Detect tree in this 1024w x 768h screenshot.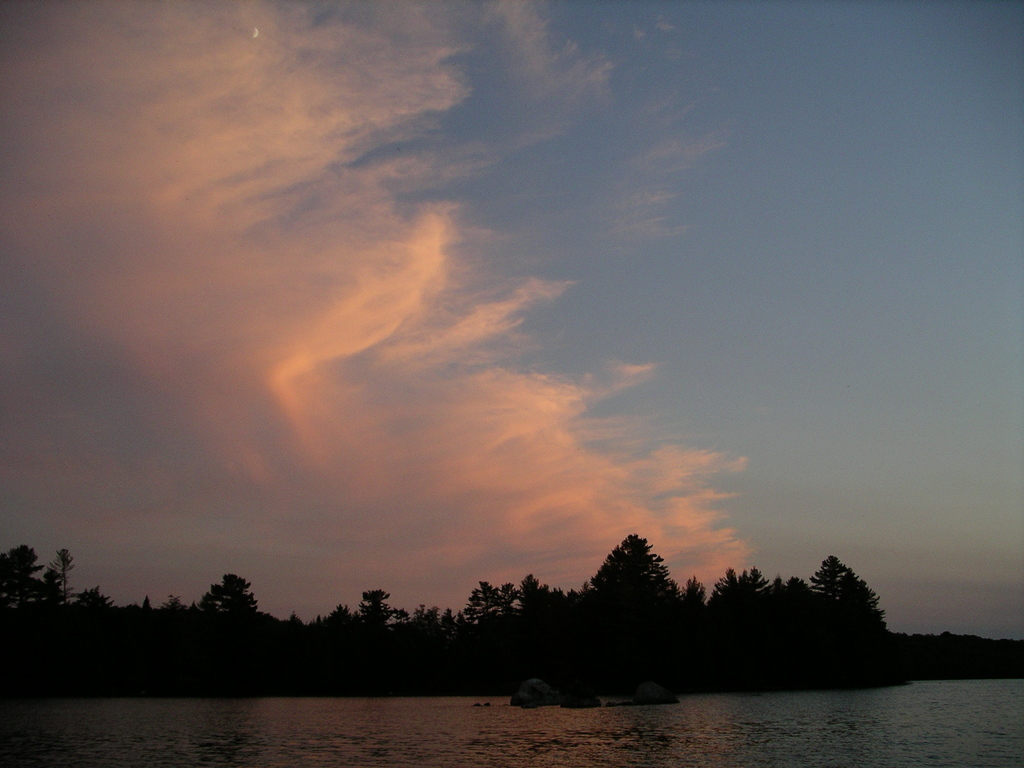
Detection: <box>156,600,193,633</box>.
